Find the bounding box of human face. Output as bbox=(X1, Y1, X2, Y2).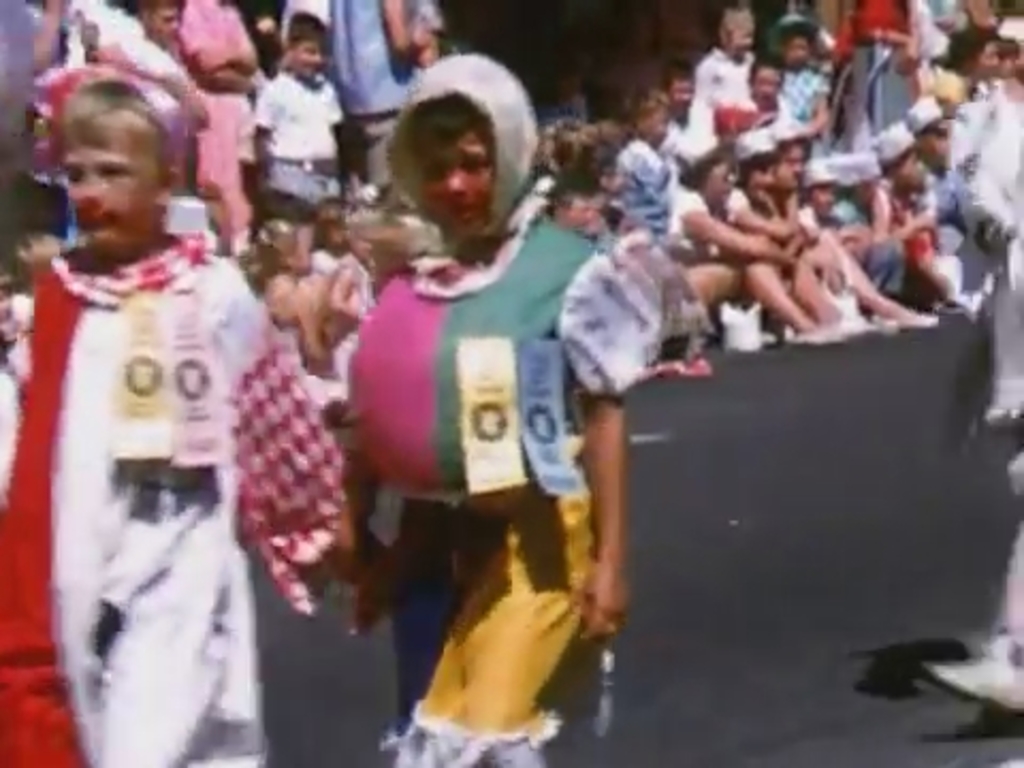
bbox=(414, 124, 489, 235).
